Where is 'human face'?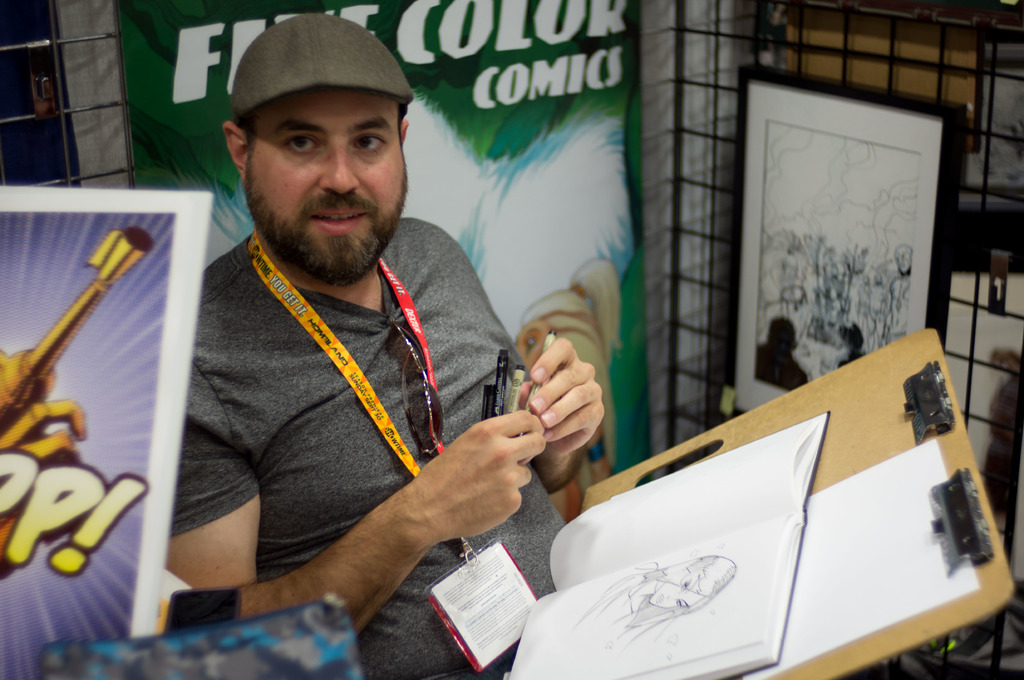
244, 84, 404, 287.
